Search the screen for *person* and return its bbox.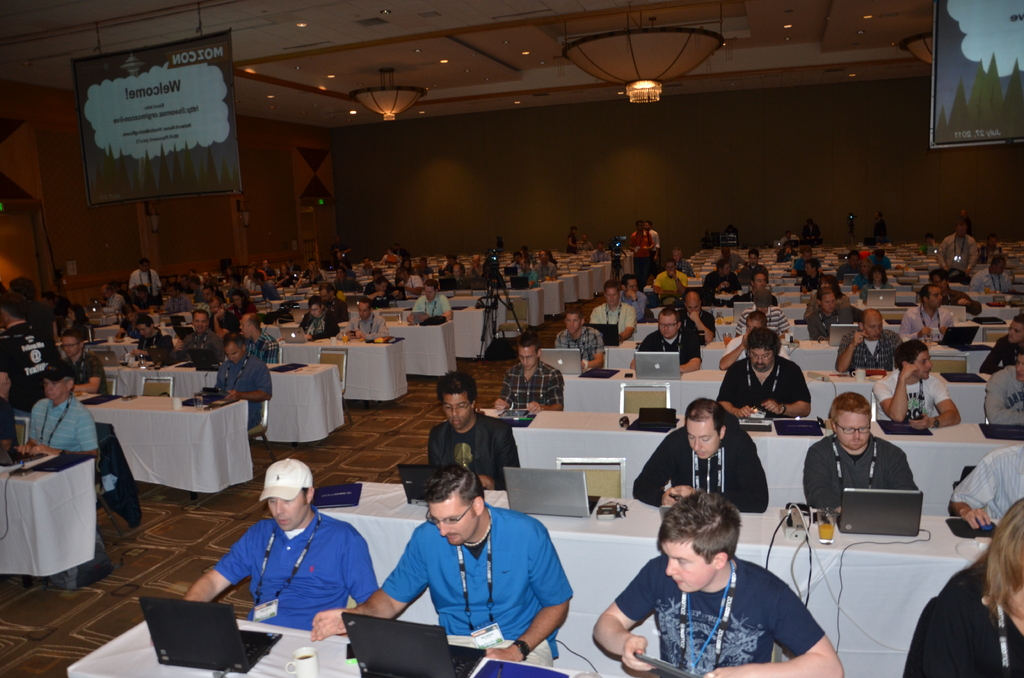
Found: (554,309,605,371).
